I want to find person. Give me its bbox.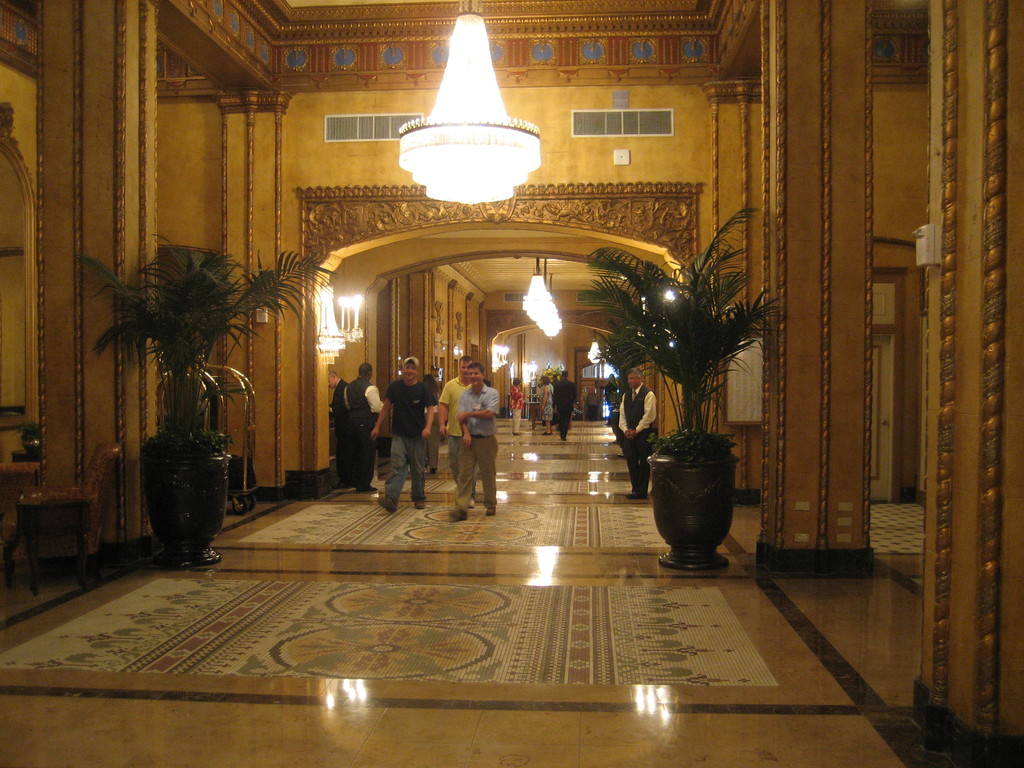
(599,373,619,418).
